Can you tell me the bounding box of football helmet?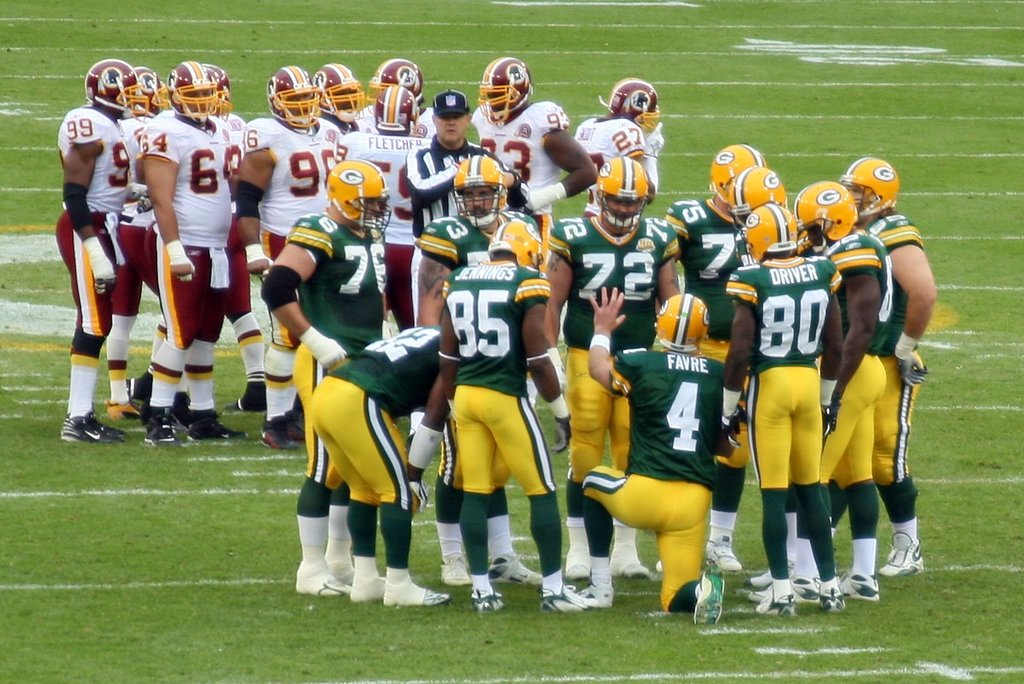
pyautogui.locateOnScreen(468, 51, 531, 122).
